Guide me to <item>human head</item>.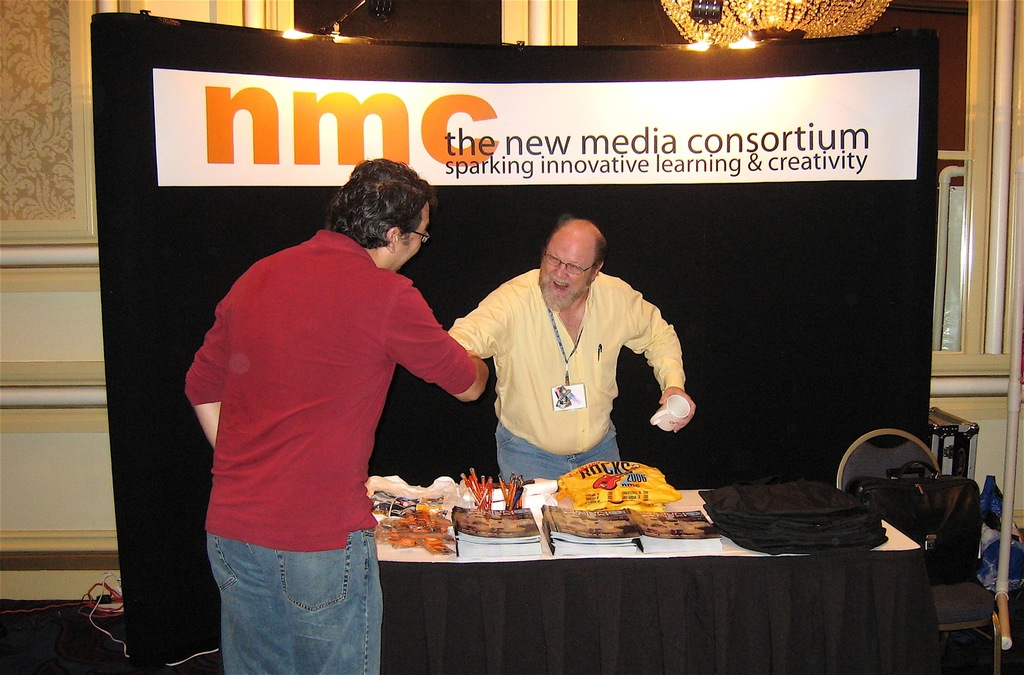
Guidance: locate(317, 156, 437, 265).
